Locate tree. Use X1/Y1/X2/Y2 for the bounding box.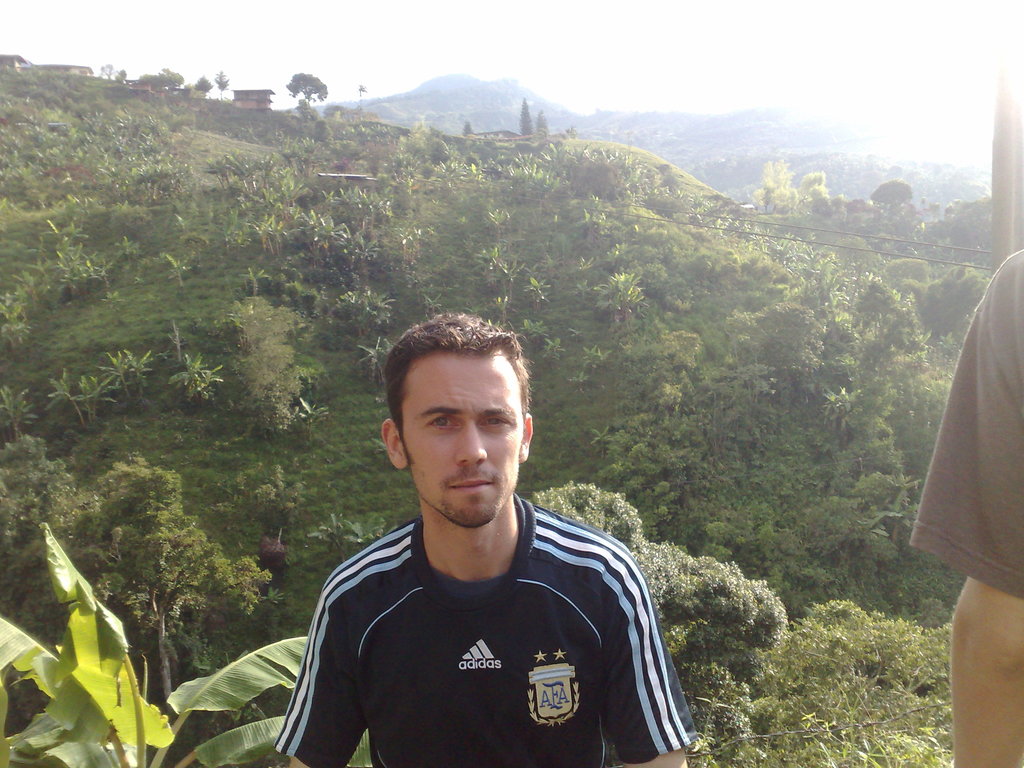
284/61/330/107.
